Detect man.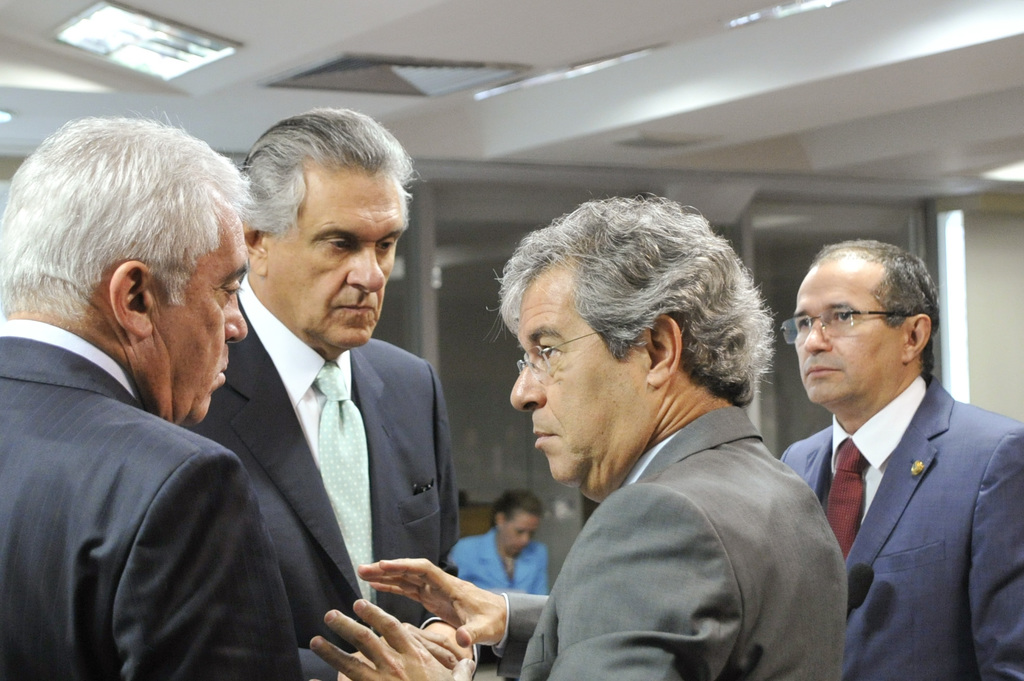
Detected at bbox=(183, 103, 480, 680).
